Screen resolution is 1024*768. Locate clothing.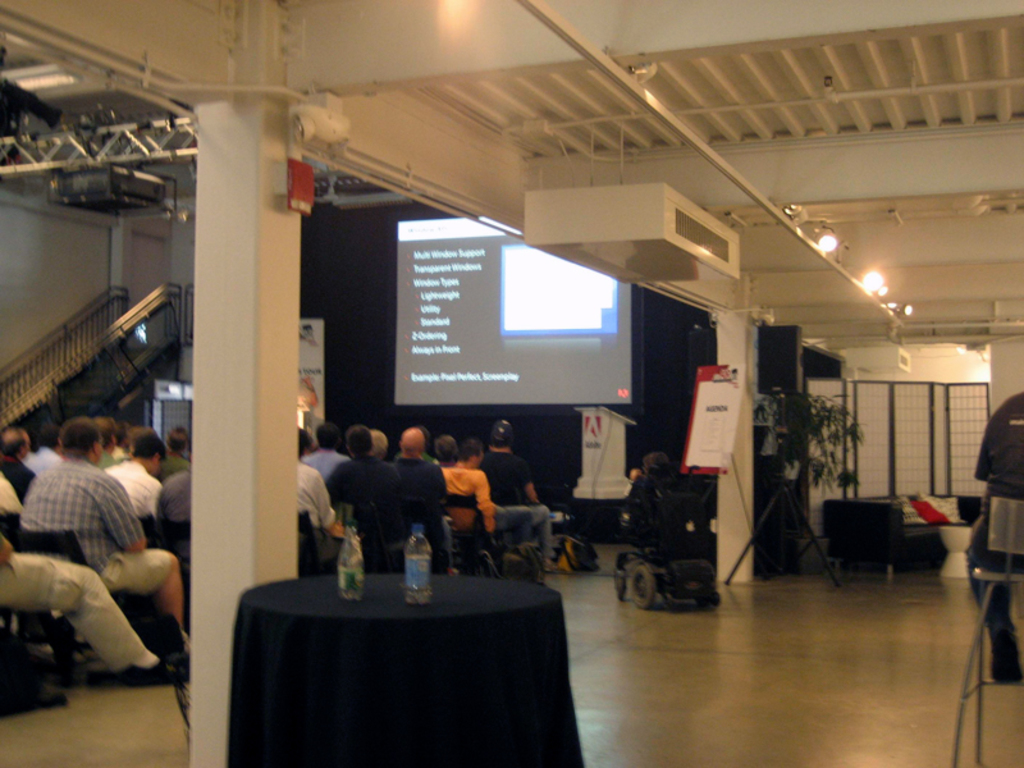
<box>296,448,342,486</box>.
